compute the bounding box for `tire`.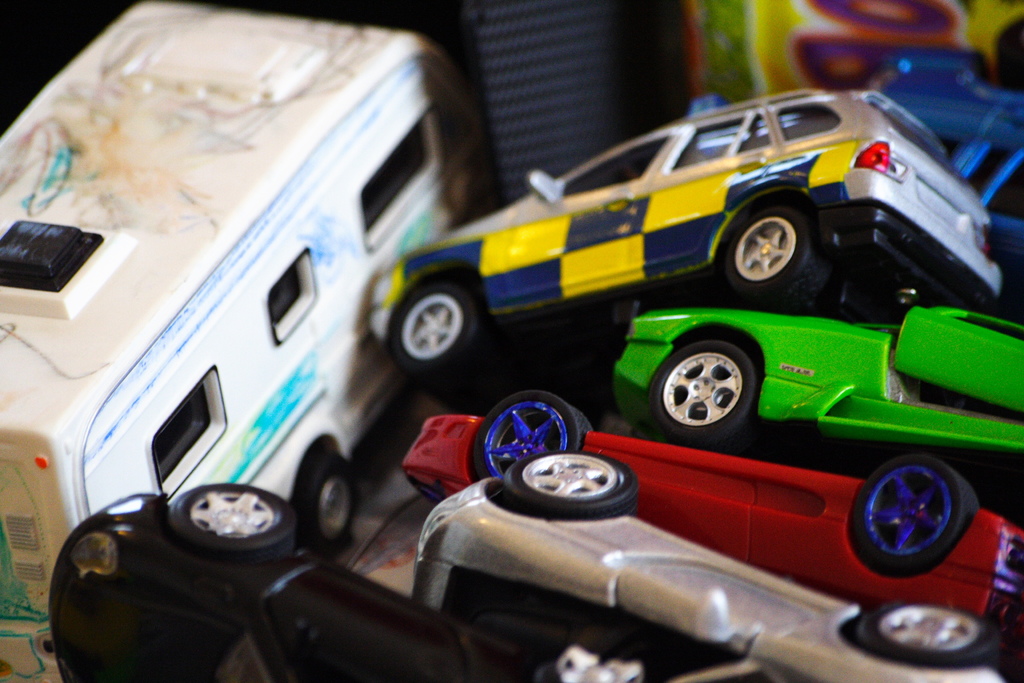
(x1=382, y1=270, x2=486, y2=379).
